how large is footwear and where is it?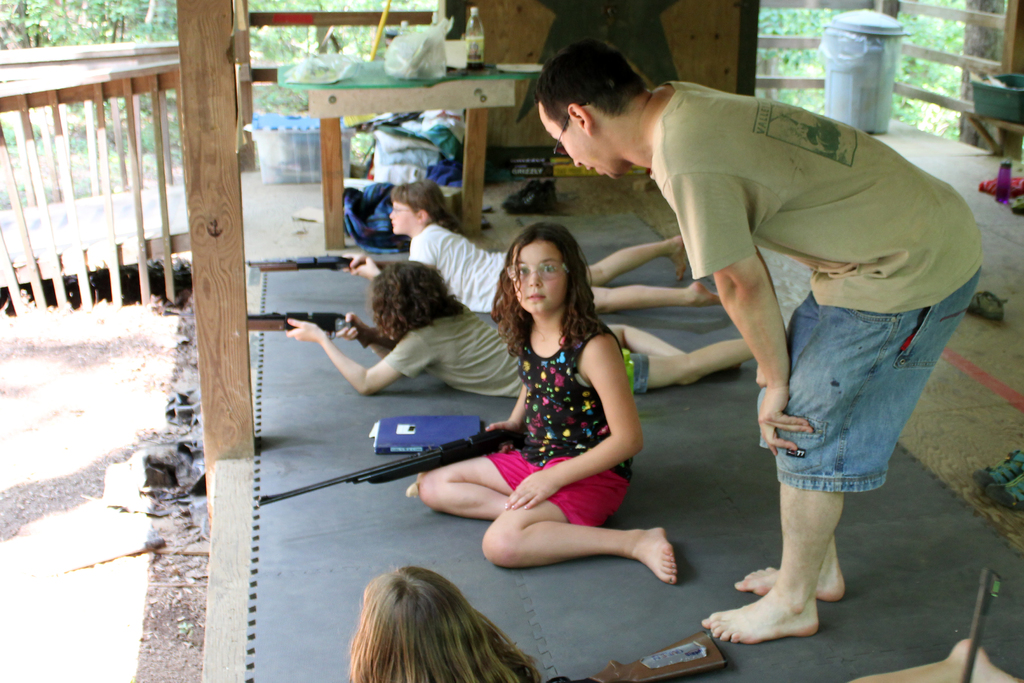
Bounding box: 981 472 1023 514.
